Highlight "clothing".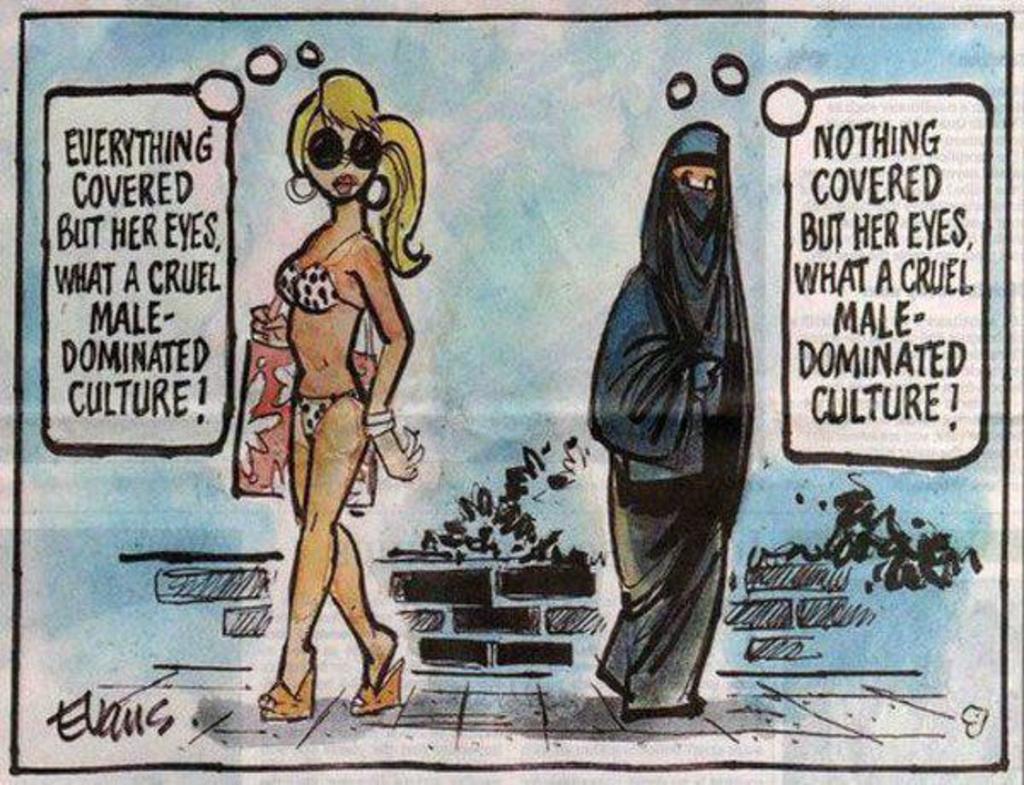
Highlighted region: bbox=[589, 123, 756, 717].
